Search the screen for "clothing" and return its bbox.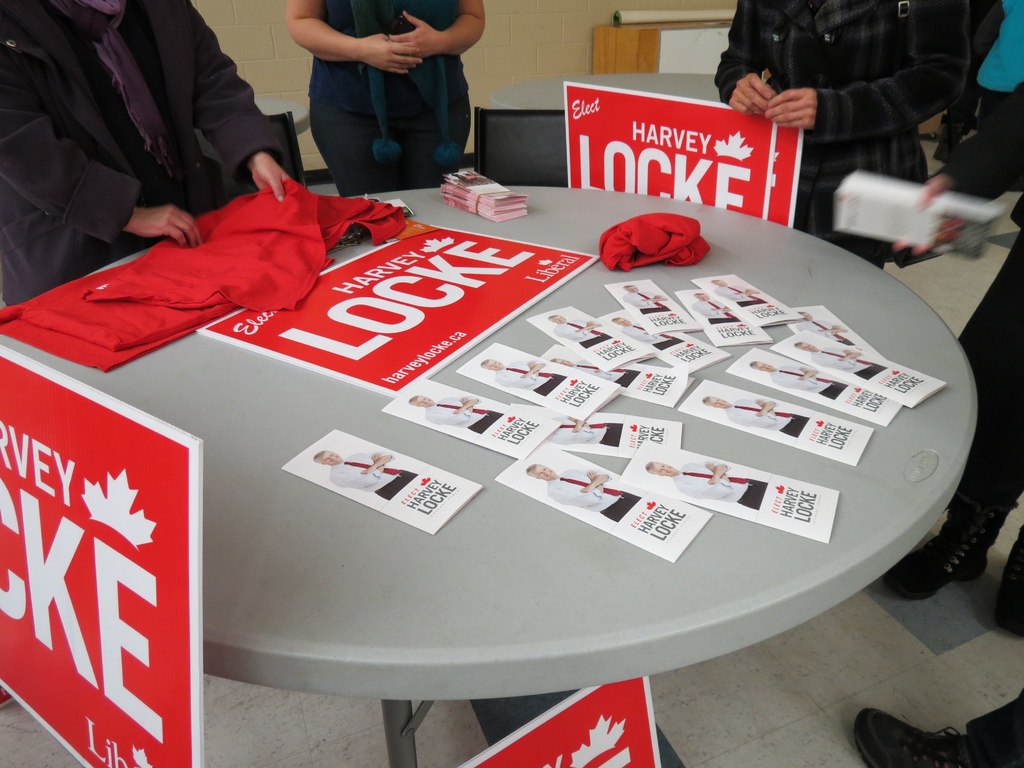
Found: 675,460,767,509.
